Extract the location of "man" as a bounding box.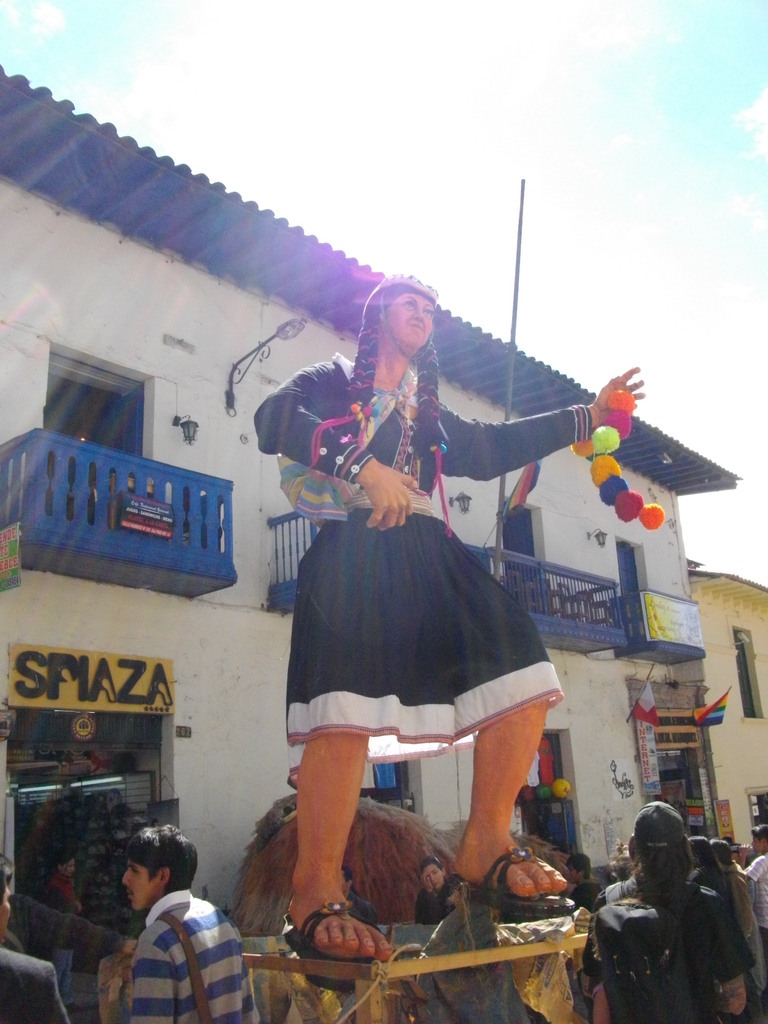
region(741, 822, 767, 988).
